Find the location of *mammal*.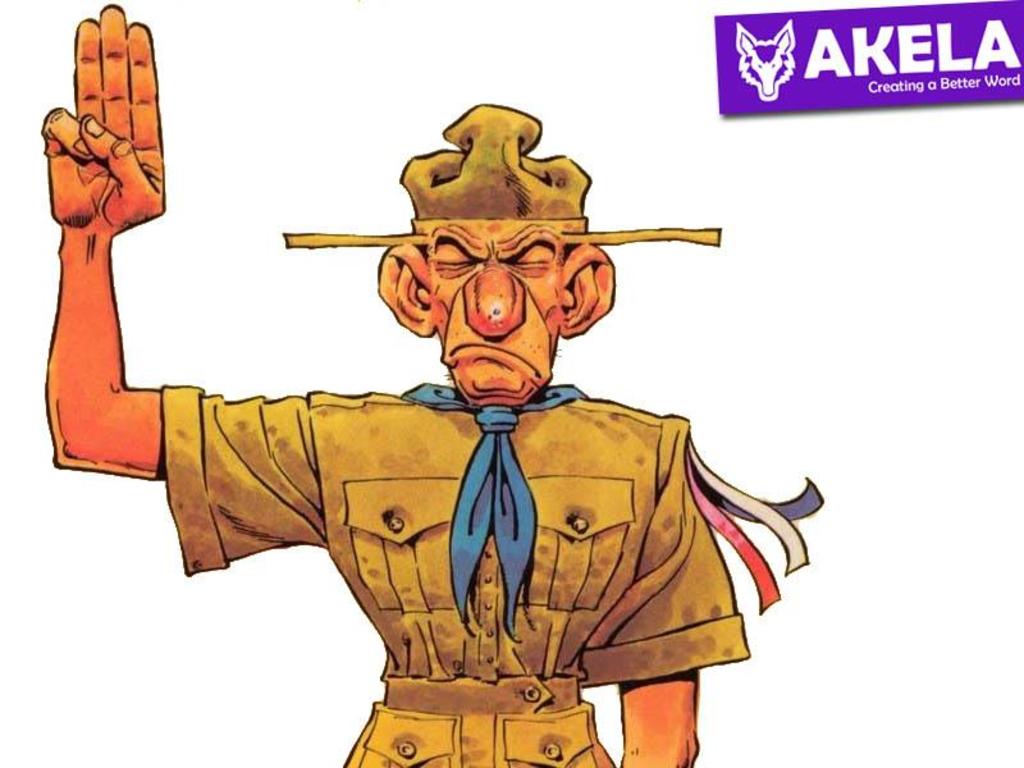
Location: [24, 59, 865, 767].
